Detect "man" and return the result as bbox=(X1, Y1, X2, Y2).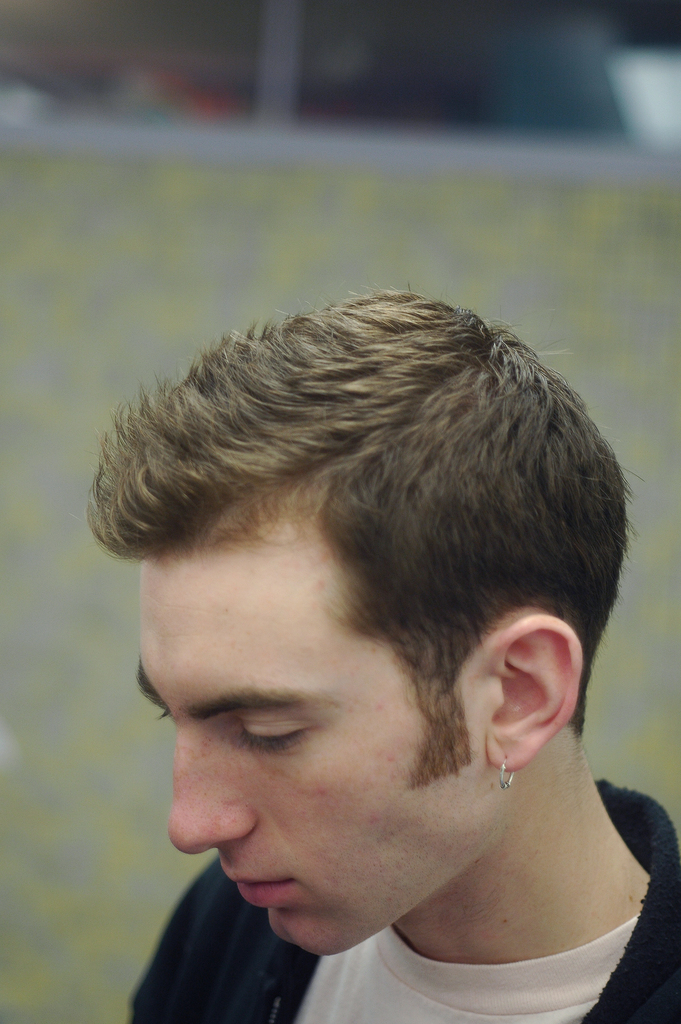
bbox=(59, 238, 672, 1023).
